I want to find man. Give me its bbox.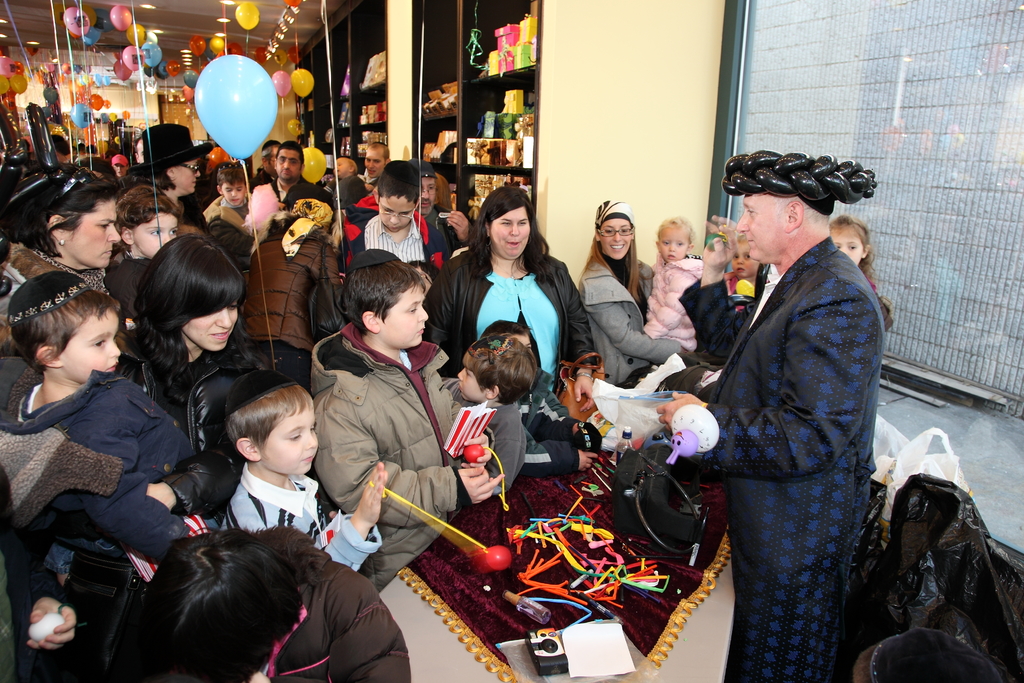
bbox=(330, 156, 367, 207).
